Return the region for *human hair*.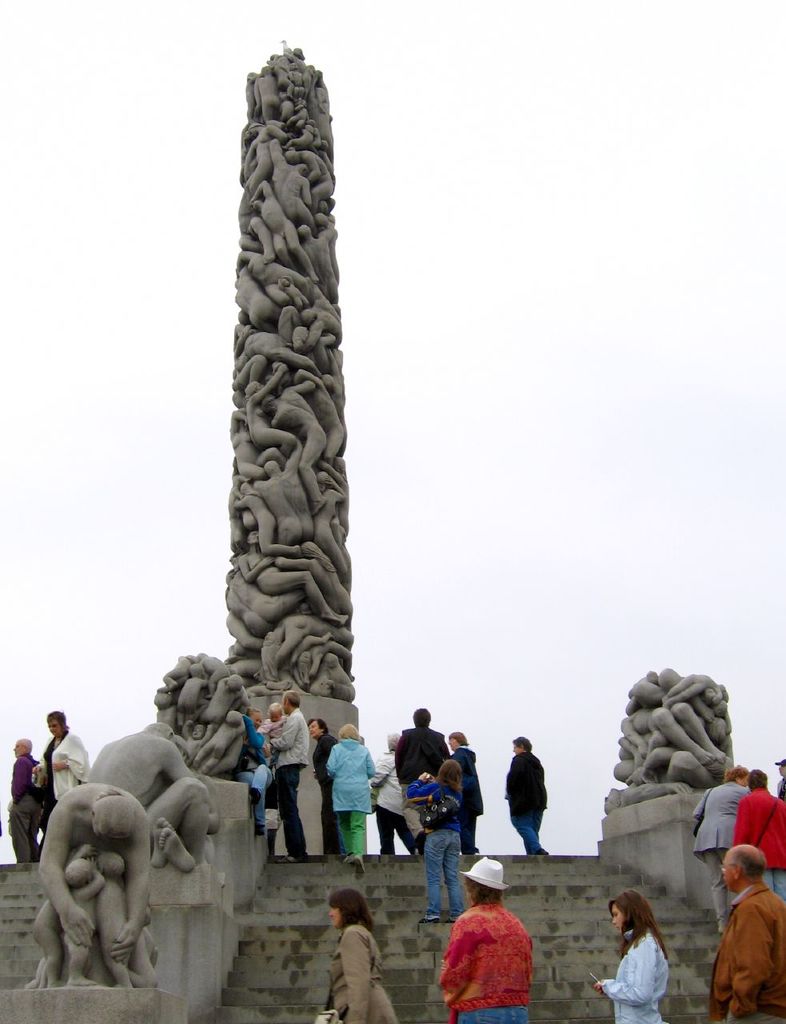
[334,722,364,738].
